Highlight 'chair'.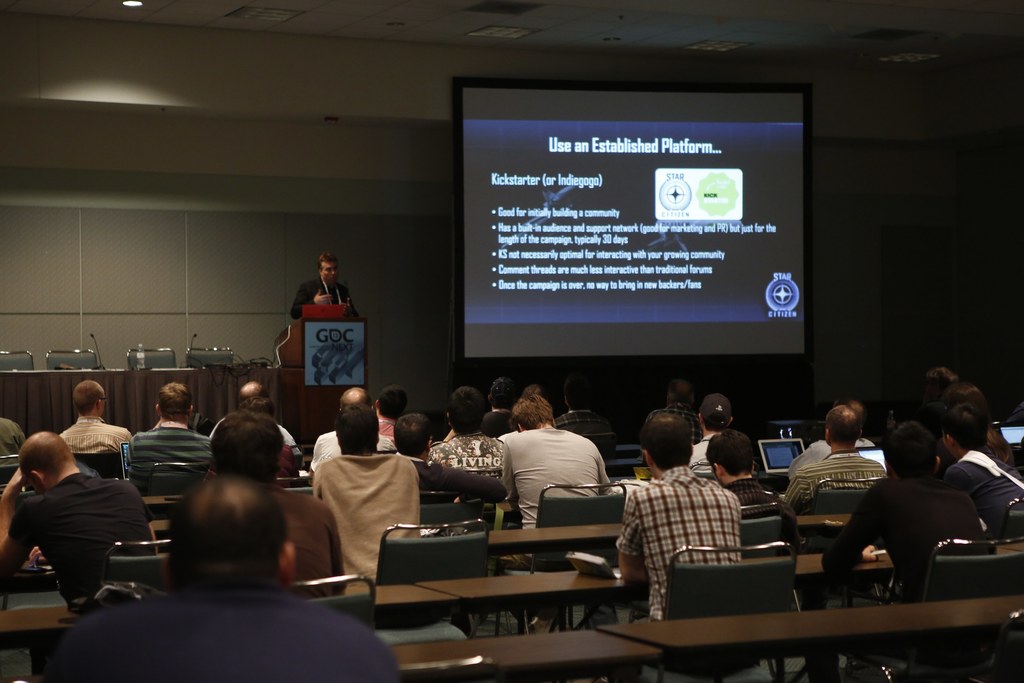
Highlighted region: (97,542,178,589).
